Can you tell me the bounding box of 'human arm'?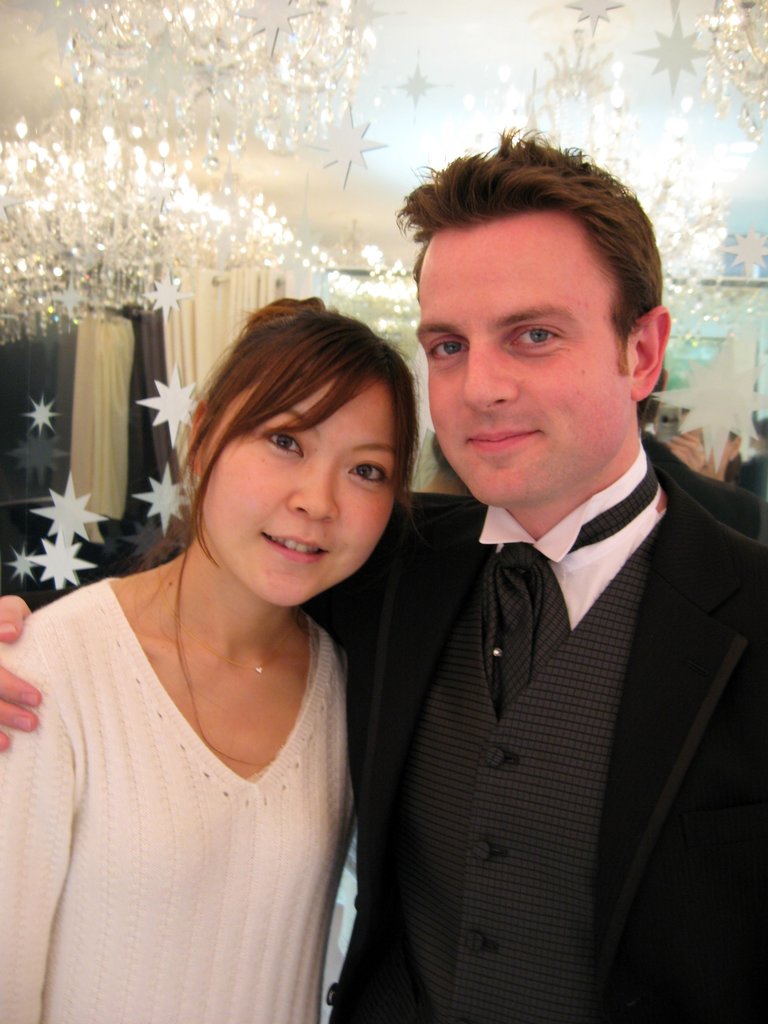
left=0, top=592, right=50, bottom=744.
